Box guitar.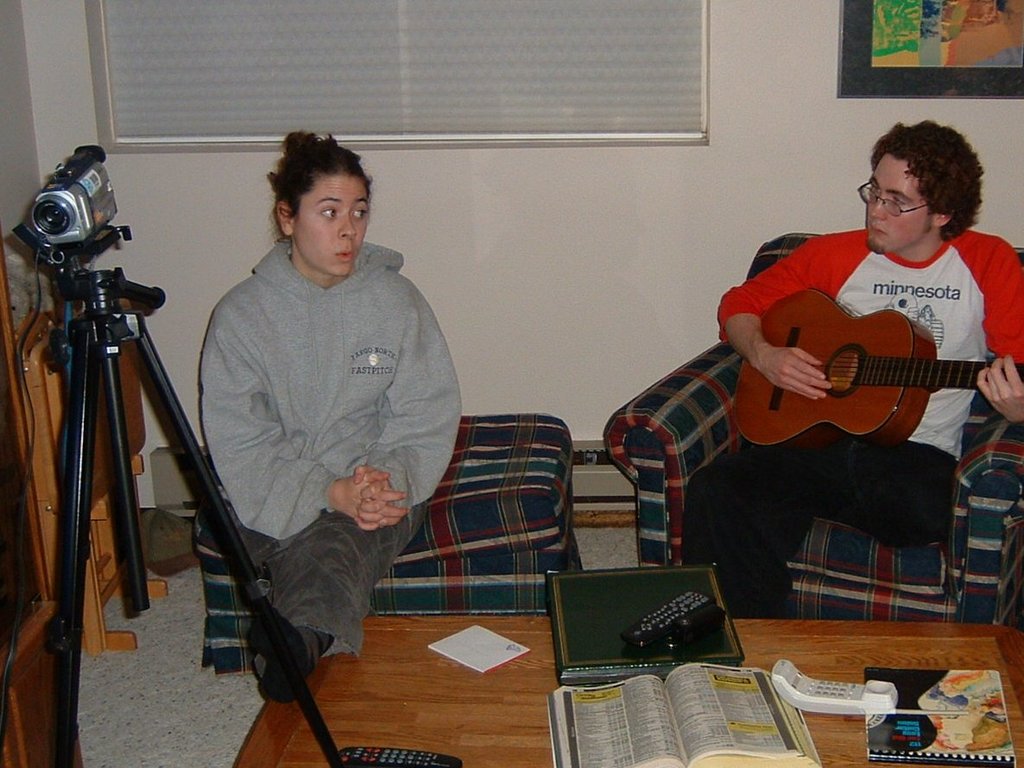
select_region(731, 289, 1023, 458).
